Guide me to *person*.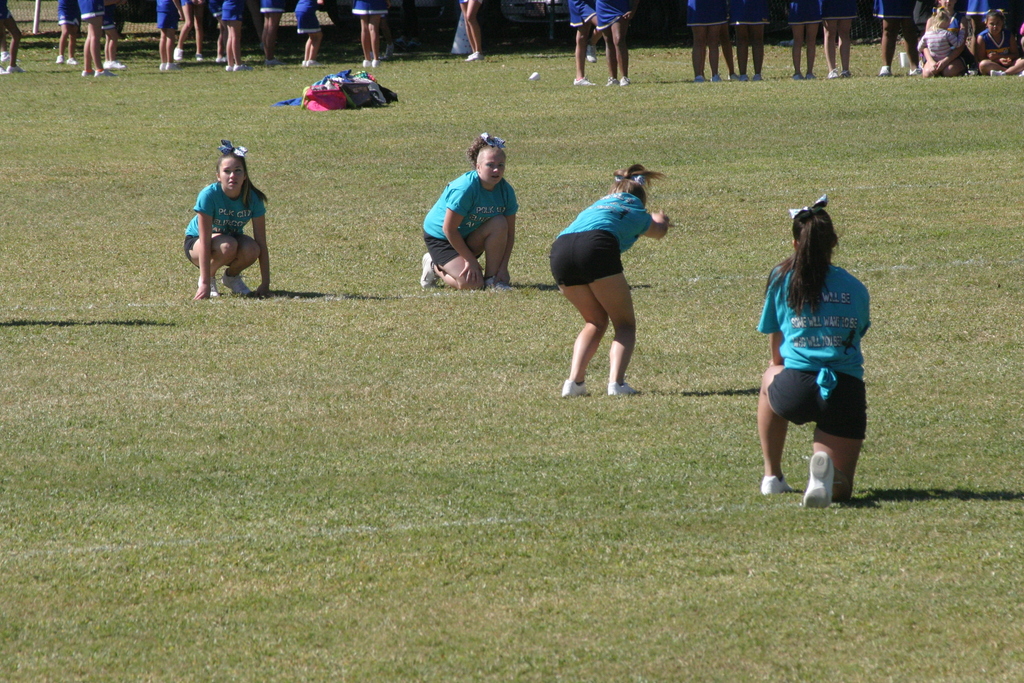
Guidance: 547:162:671:395.
